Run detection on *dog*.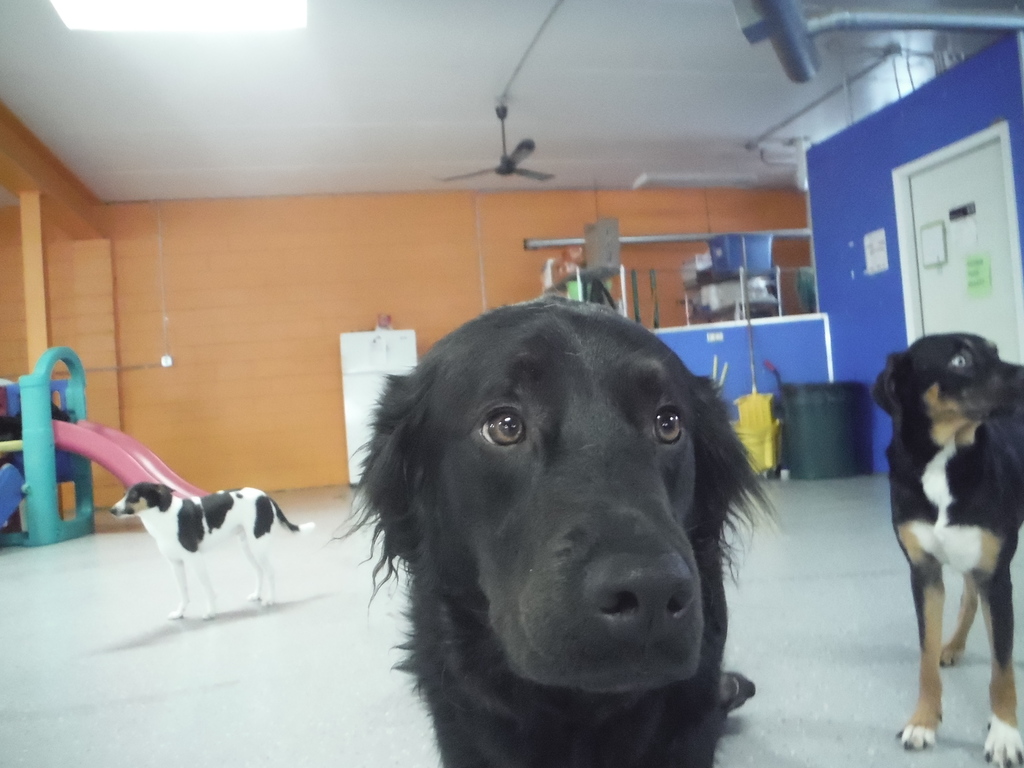
Result: (left=867, top=333, right=1023, bottom=767).
